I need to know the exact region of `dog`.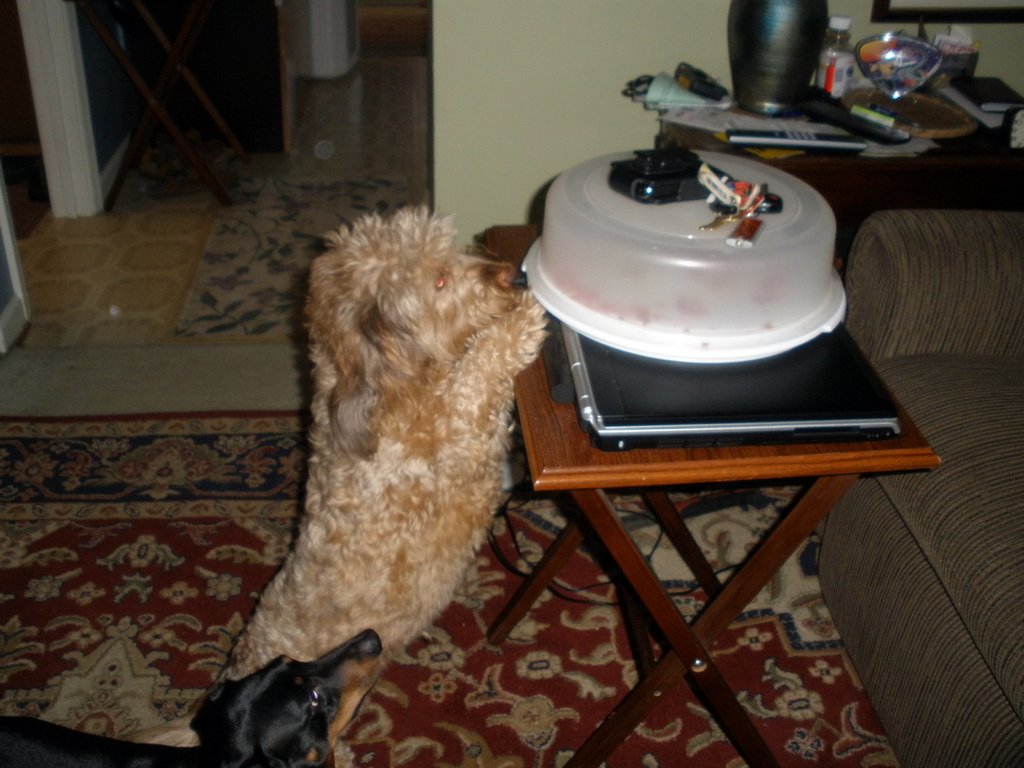
Region: [x1=121, y1=202, x2=548, y2=748].
